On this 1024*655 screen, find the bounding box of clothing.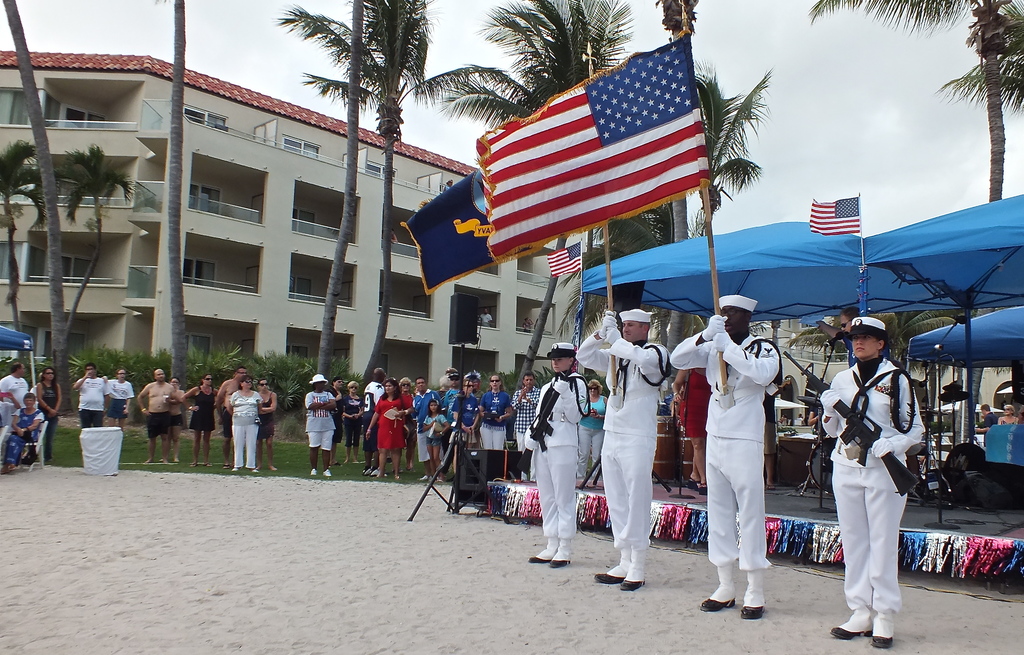
Bounding box: l=0, t=374, r=30, b=421.
